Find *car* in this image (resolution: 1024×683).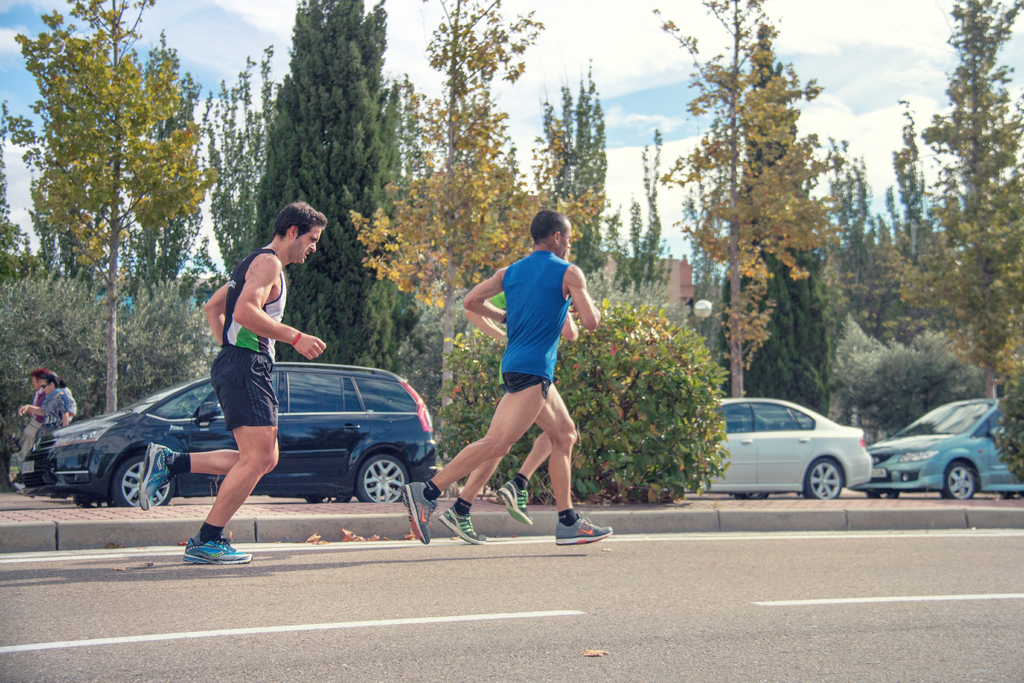
bbox=[869, 397, 1023, 499].
